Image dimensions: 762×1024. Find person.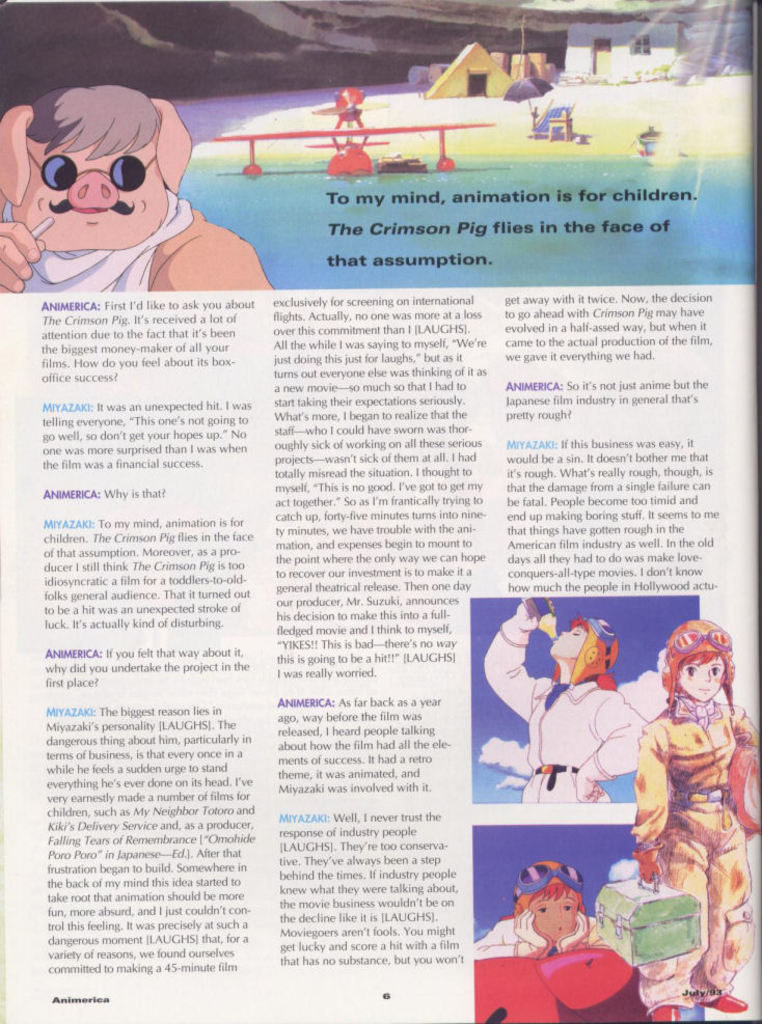
left=634, top=616, right=761, bottom=1023.
